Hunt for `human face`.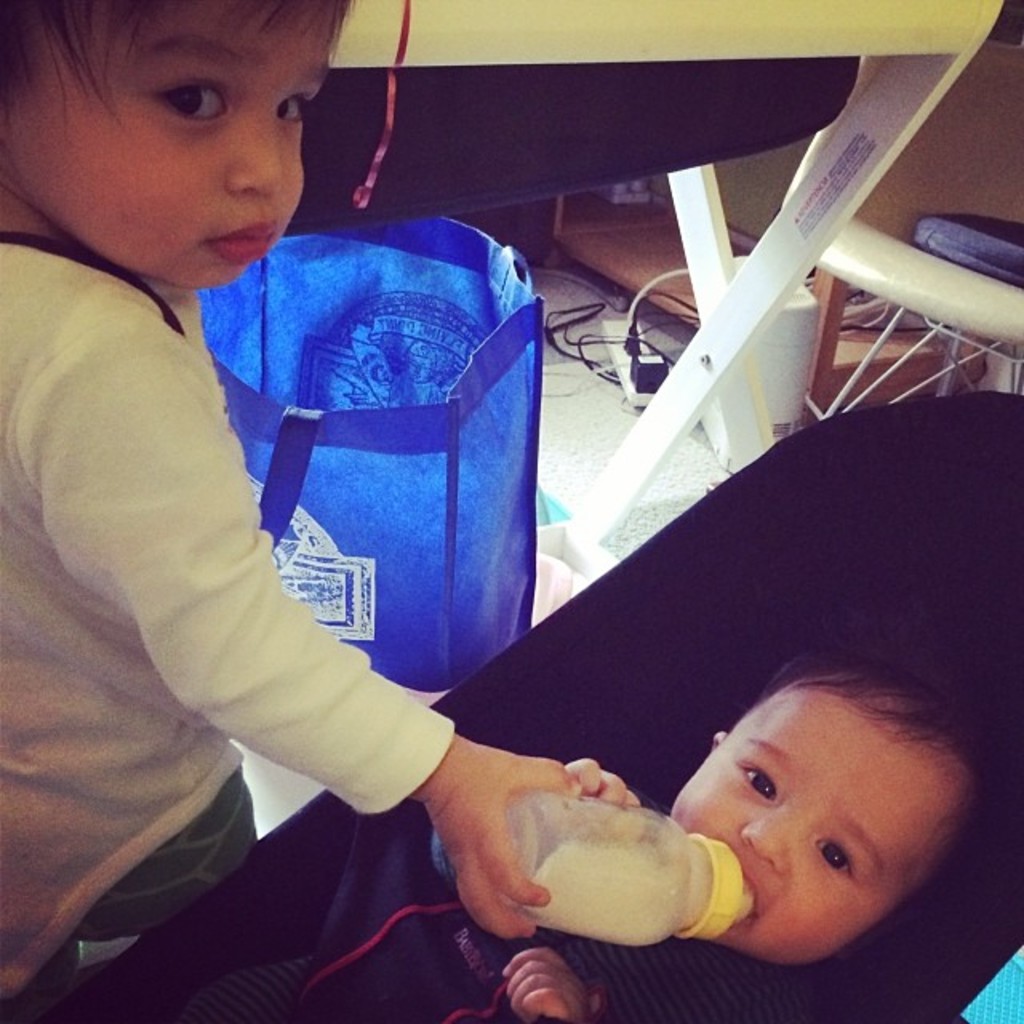
Hunted down at bbox(667, 717, 930, 973).
